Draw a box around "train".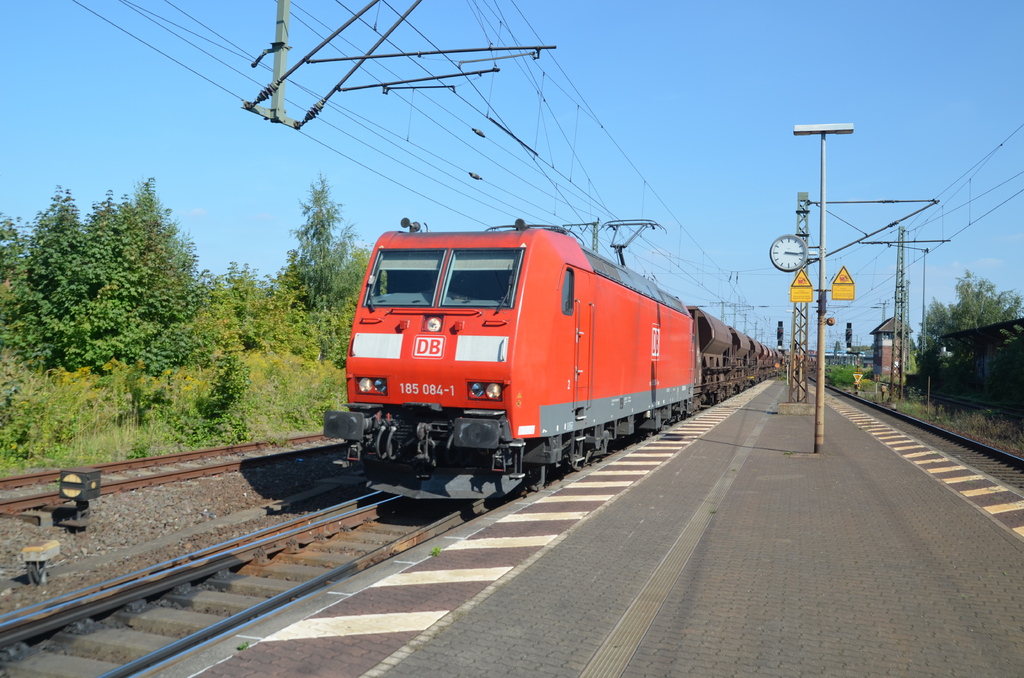
[x1=325, y1=220, x2=856, y2=514].
